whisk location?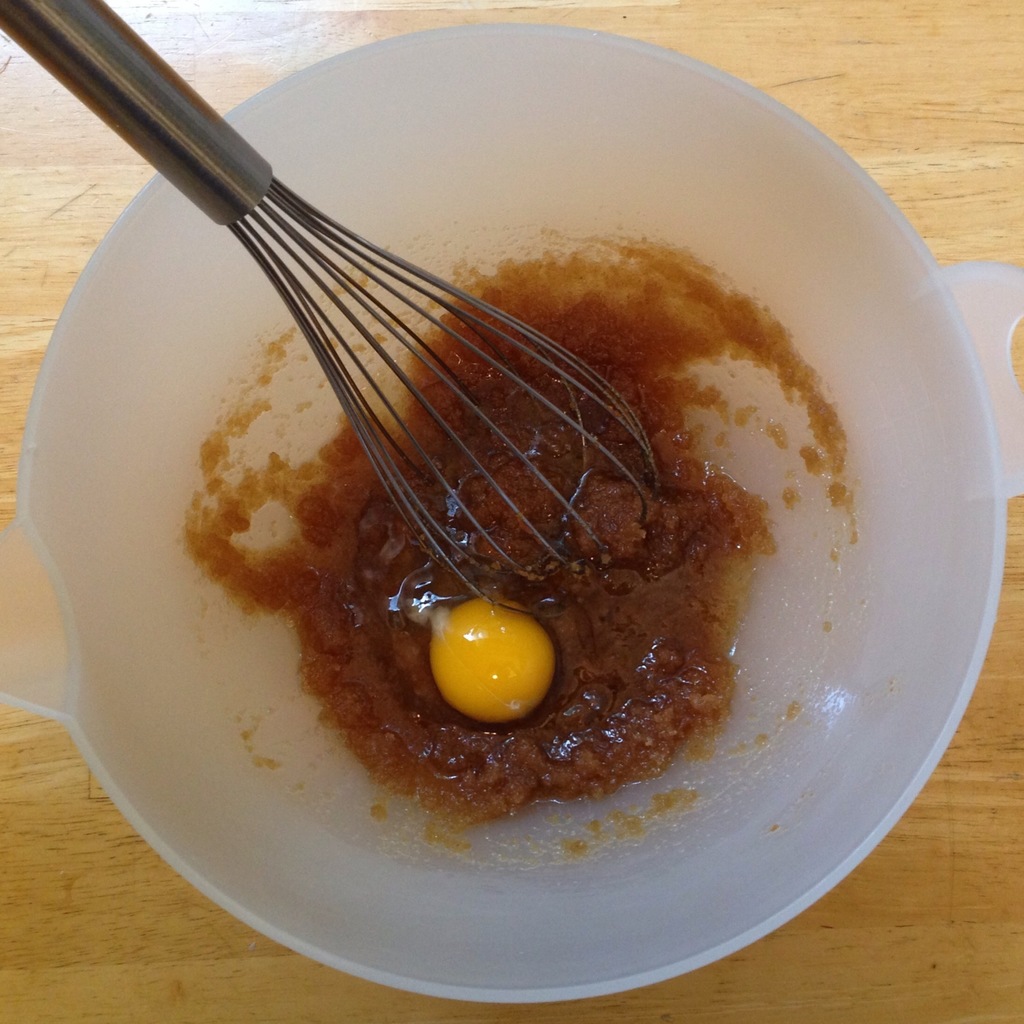
<region>0, 0, 662, 620</region>
